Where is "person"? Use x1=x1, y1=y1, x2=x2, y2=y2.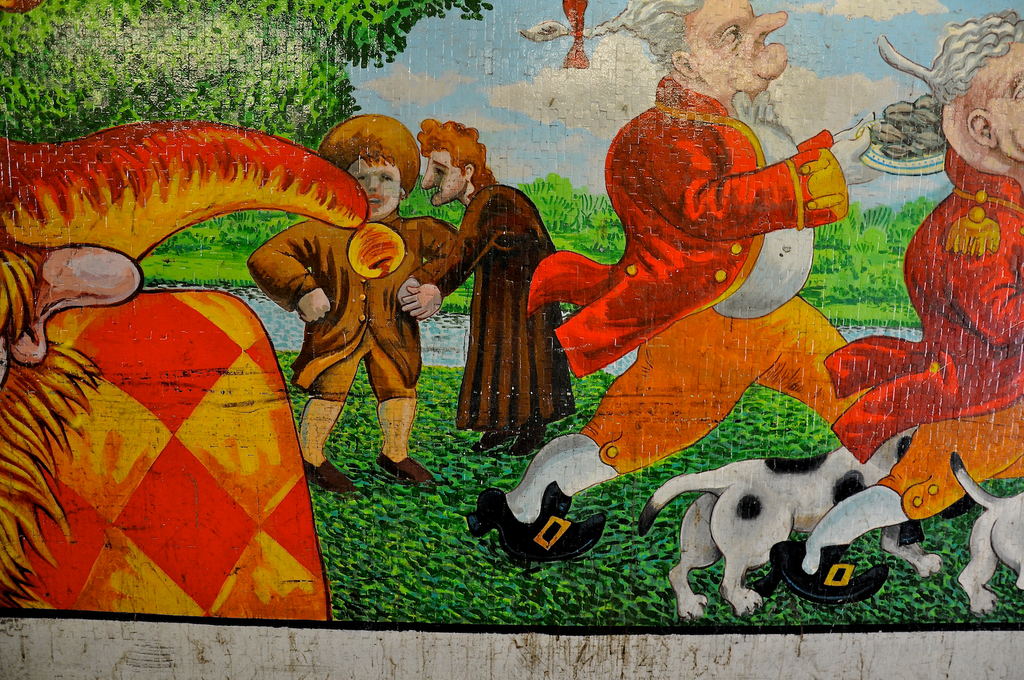
x1=419, y1=116, x2=578, y2=455.
